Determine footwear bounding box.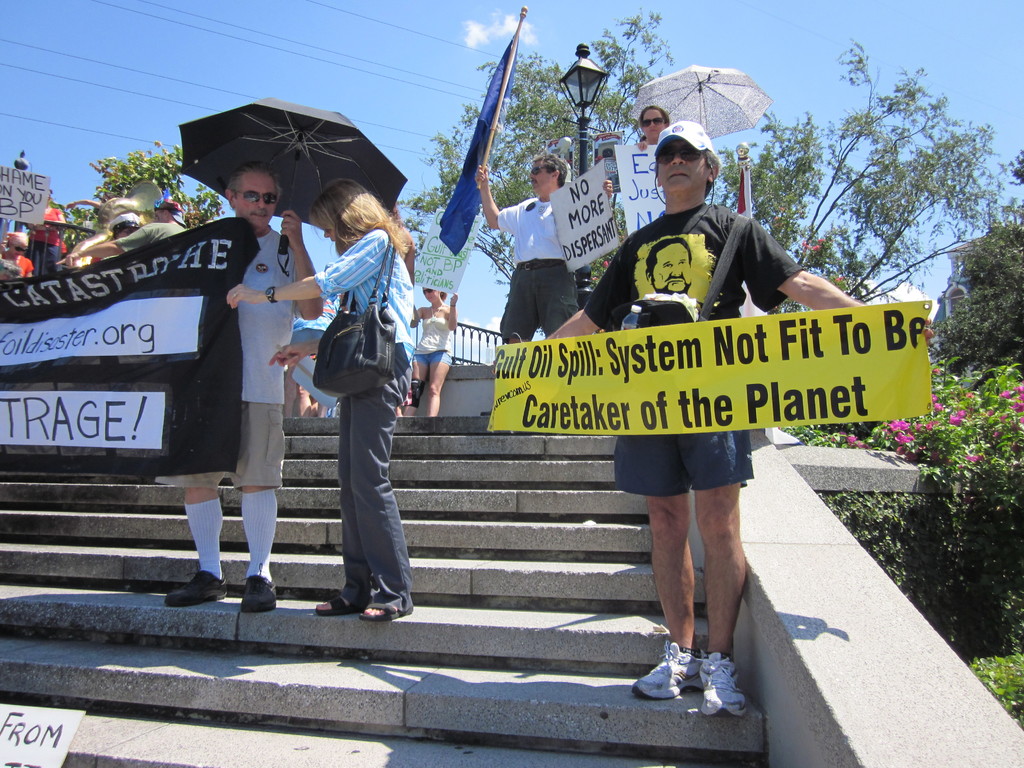
Determined: crop(358, 603, 414, 621).
